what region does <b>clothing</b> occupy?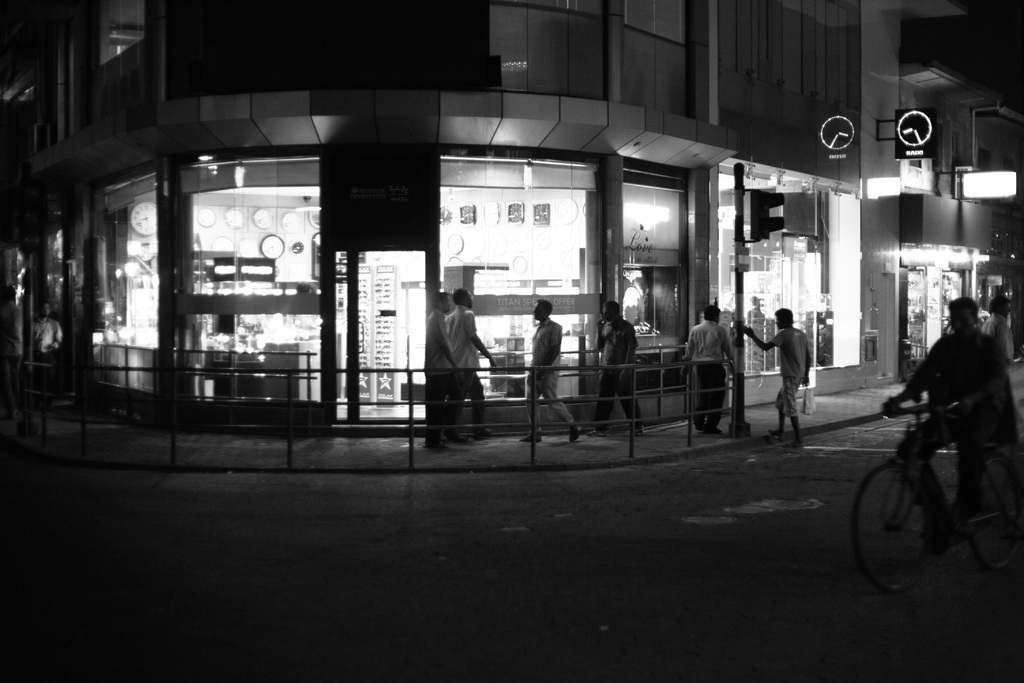
{"left": 904, "top": 329, "right": 1011, "bottom": 533}.
